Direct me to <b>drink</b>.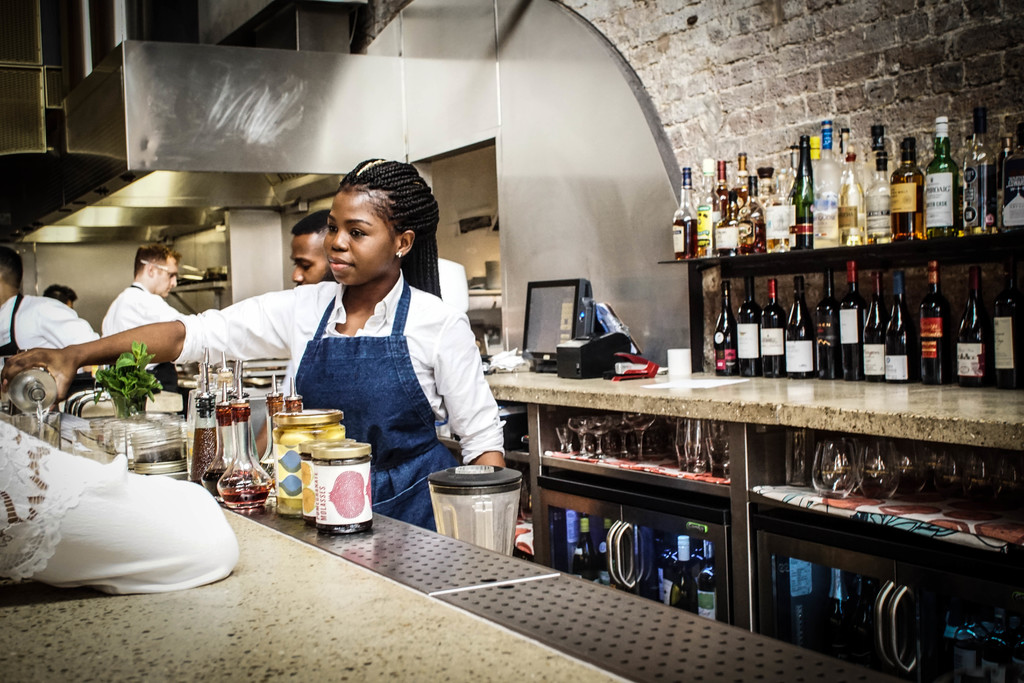
Direction: <bbox>918, 259, 950, 386</bbox>.
